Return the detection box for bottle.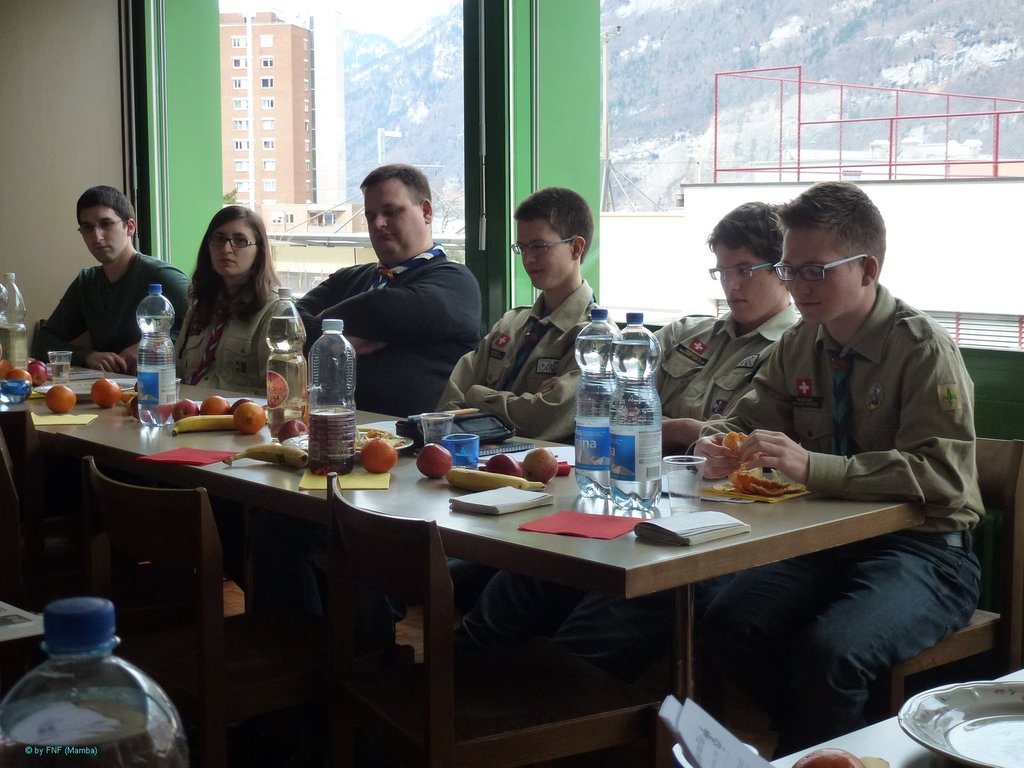
<bbox>6, 276, 27, 372</bbox>.
